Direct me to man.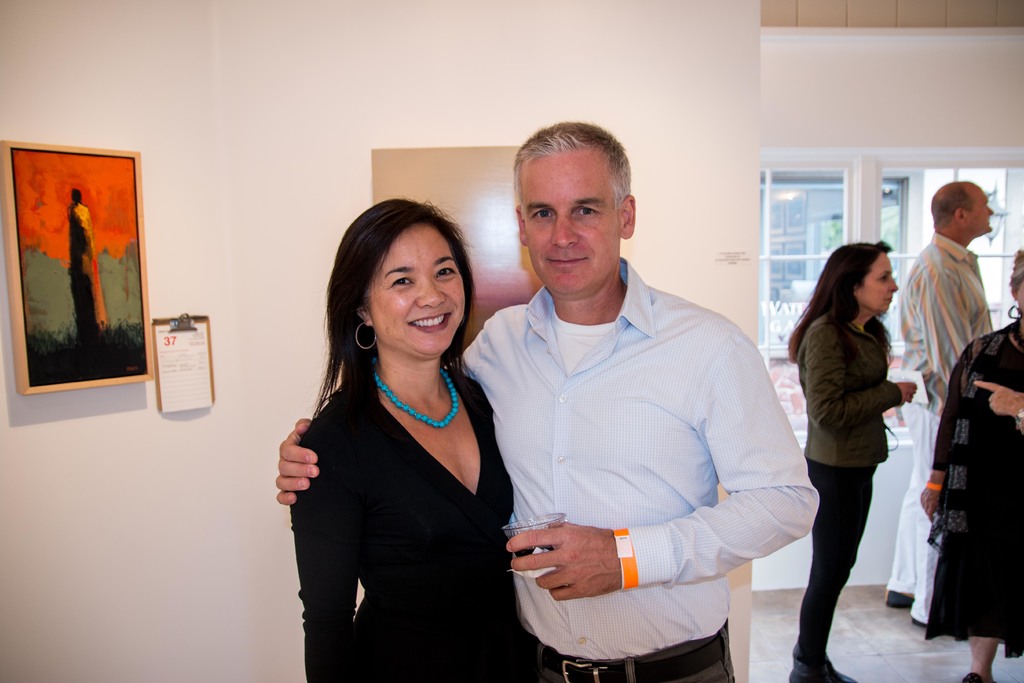
Direction: (x1=906, y1=179, x2=1007, y2=558).
